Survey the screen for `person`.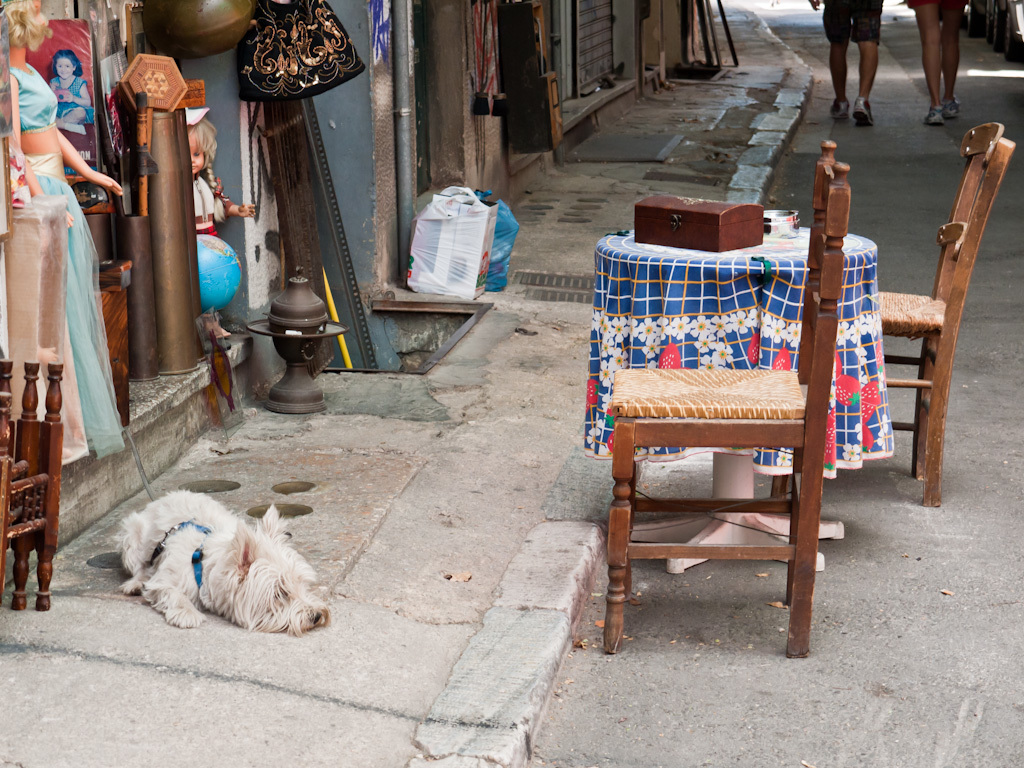
Survey found: rect(47, 47, 95, 129).
